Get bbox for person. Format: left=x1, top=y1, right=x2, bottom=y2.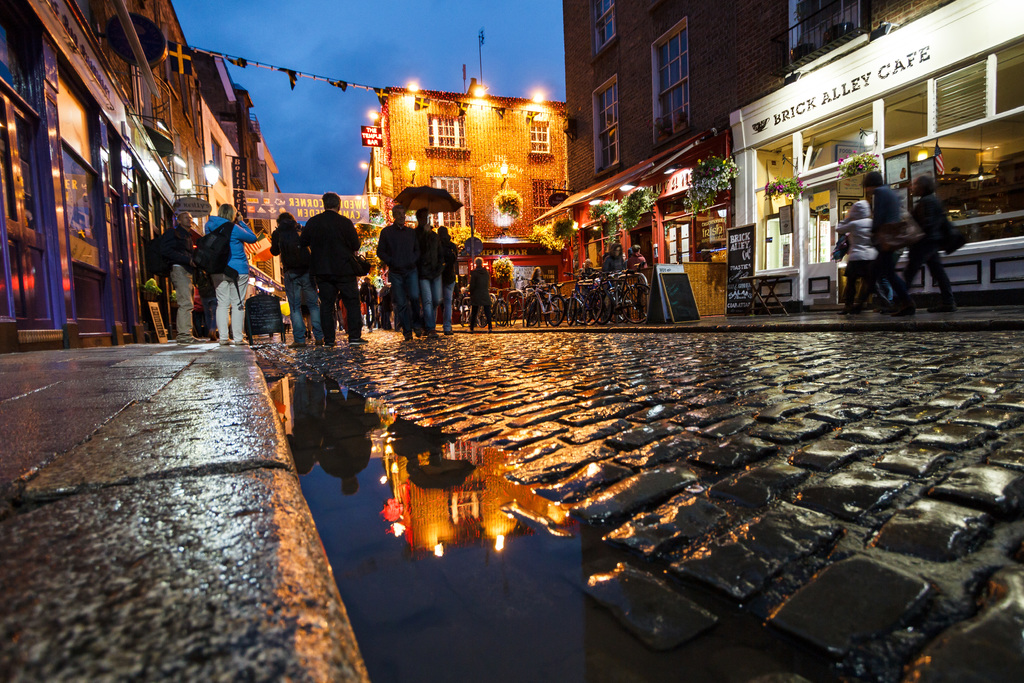
left=899, top=177, right=959, bottom=310.
